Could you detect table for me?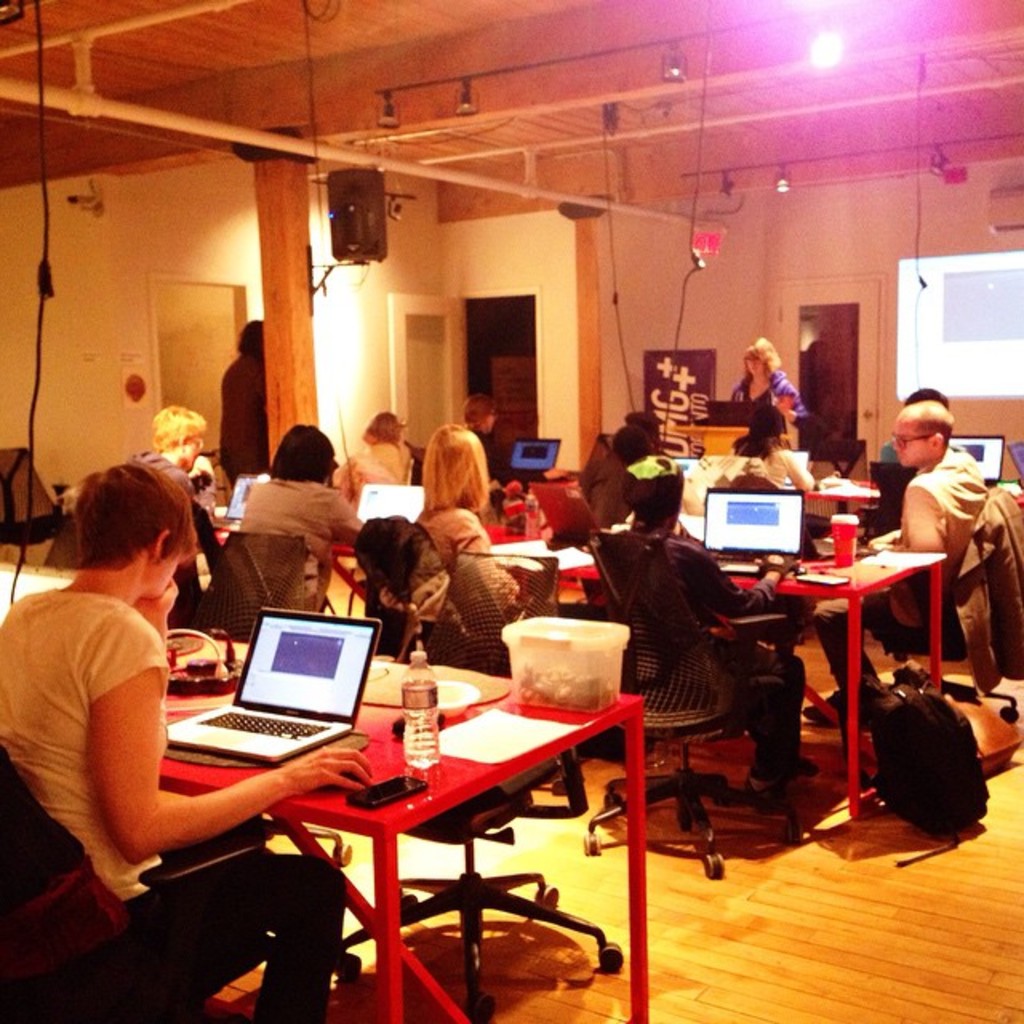
Detection result: {"x1": 488, "y1": 534, "x2": 950, "y2": 819}.
